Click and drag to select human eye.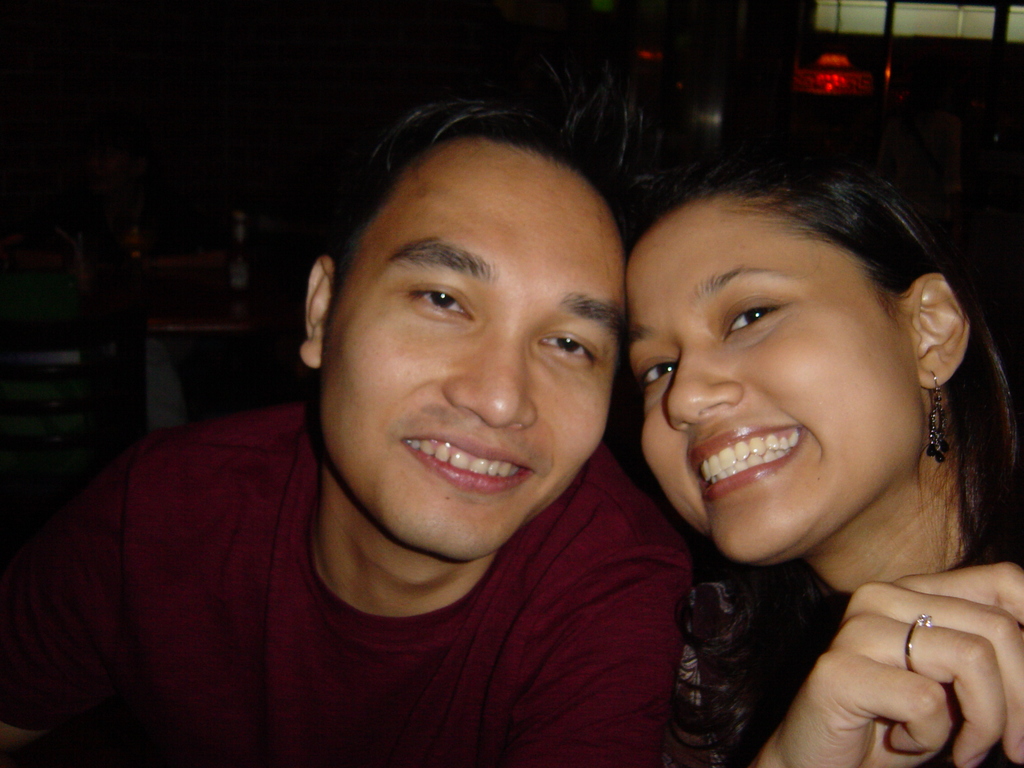
Selection: x1=718, y1=296, x2=779, y2=344.
